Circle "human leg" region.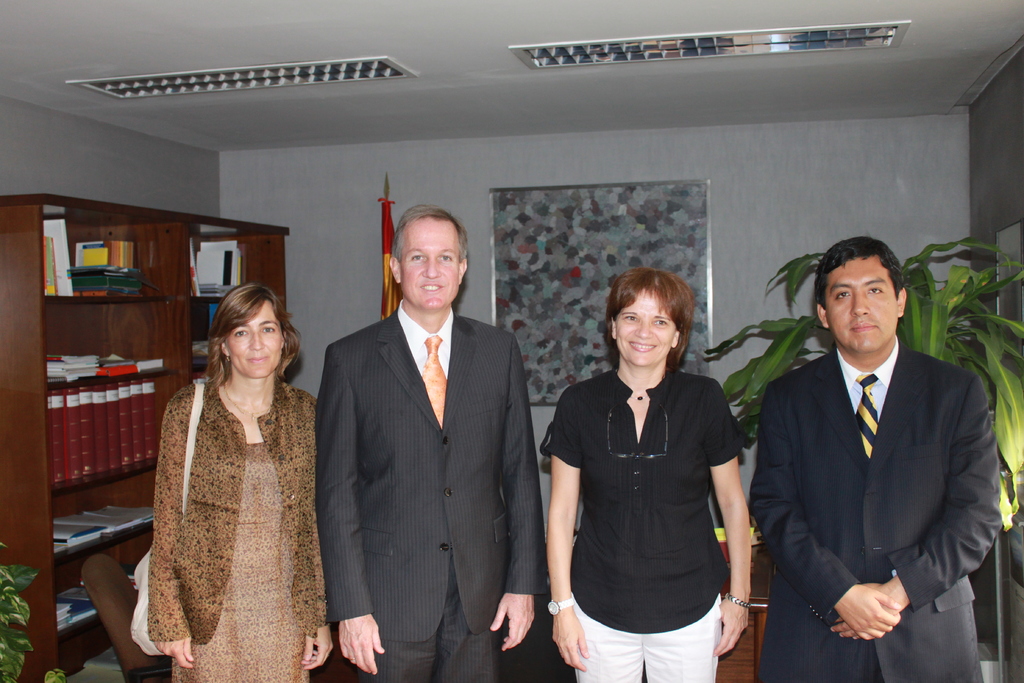
Region: {"x1": 628, "y1": 606, "x2": 719, "y2": 682}.
